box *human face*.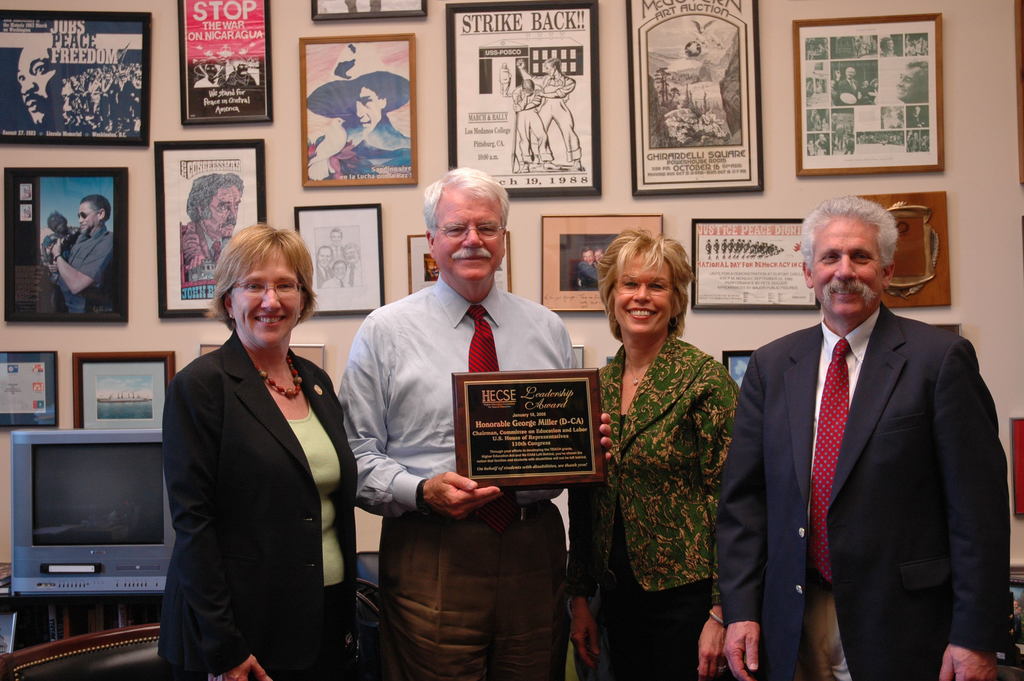
<box>545,64,555,76</box>.
